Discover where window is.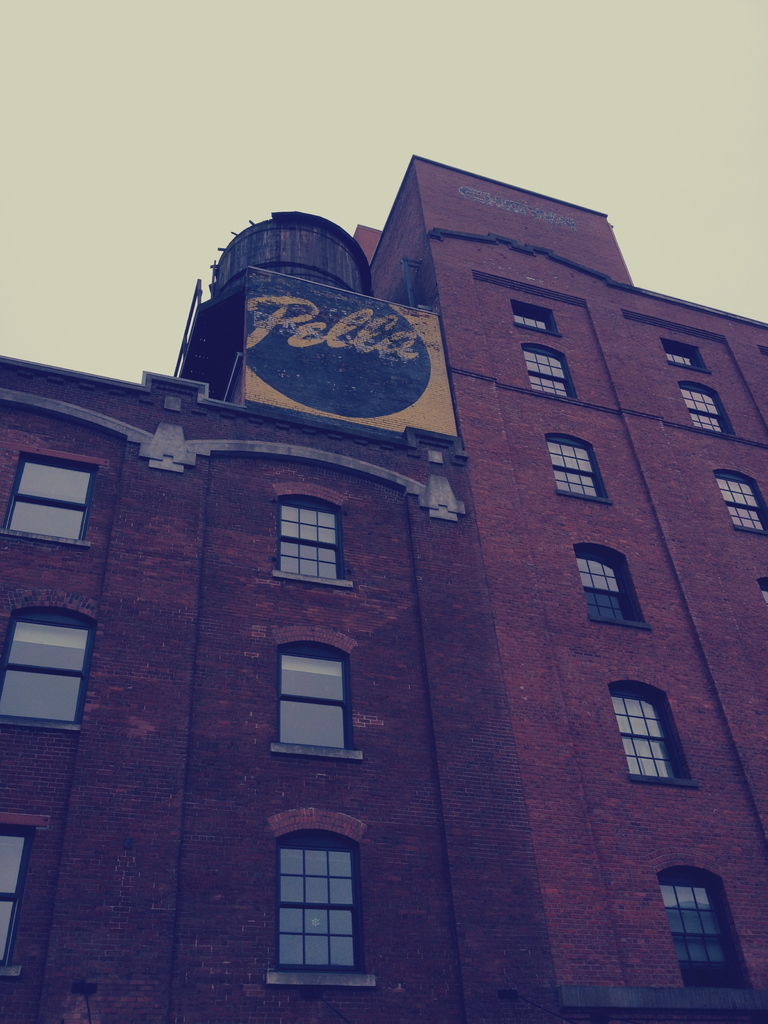
Discovered at box(719, 462, 767, 532).
